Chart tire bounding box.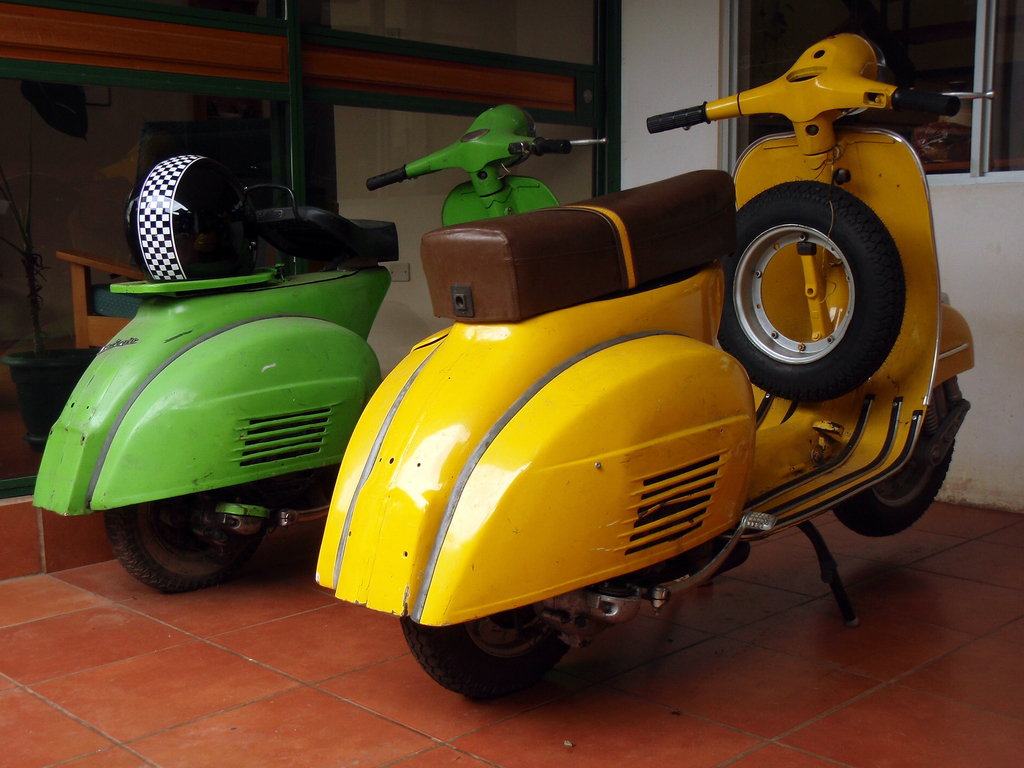
Charted: left=399, top=605, right=570, bottom=696.
